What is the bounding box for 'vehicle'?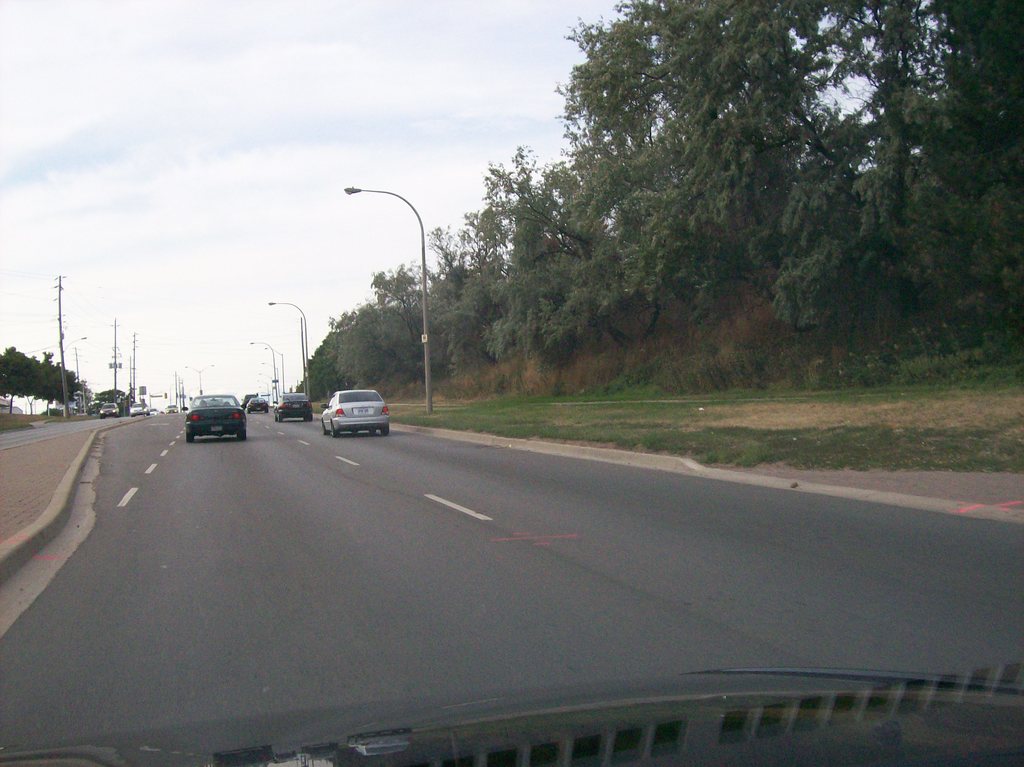
bbox(241, 389, 260, 409).
